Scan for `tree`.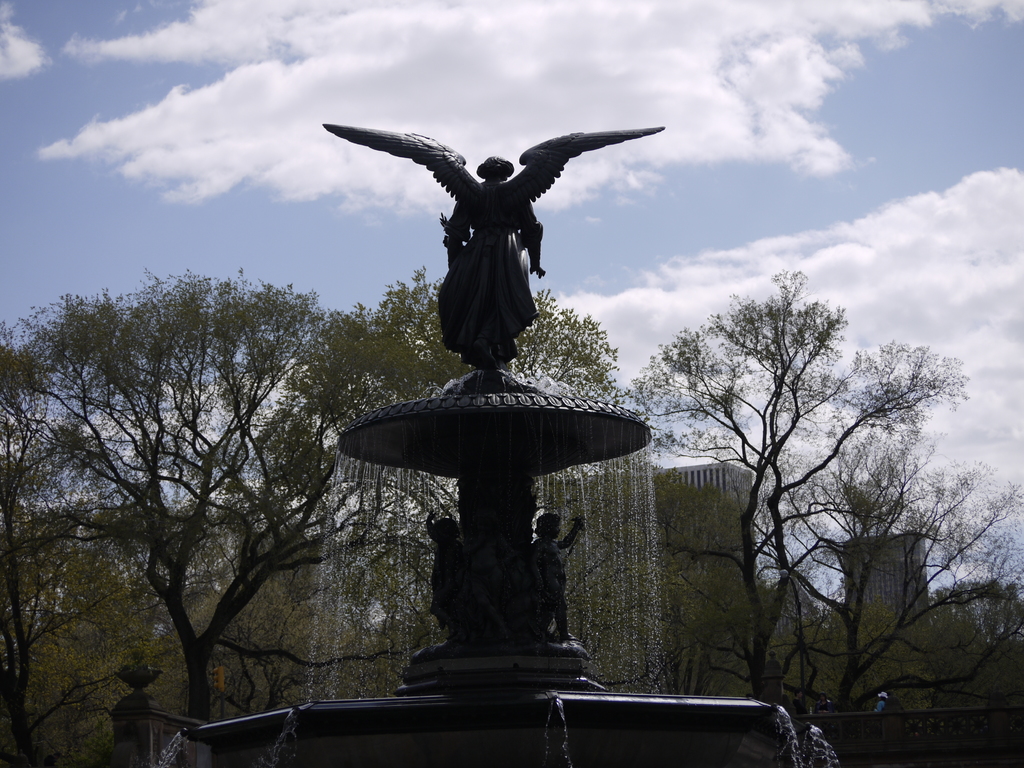
Scan result: 45/235/375/743.
